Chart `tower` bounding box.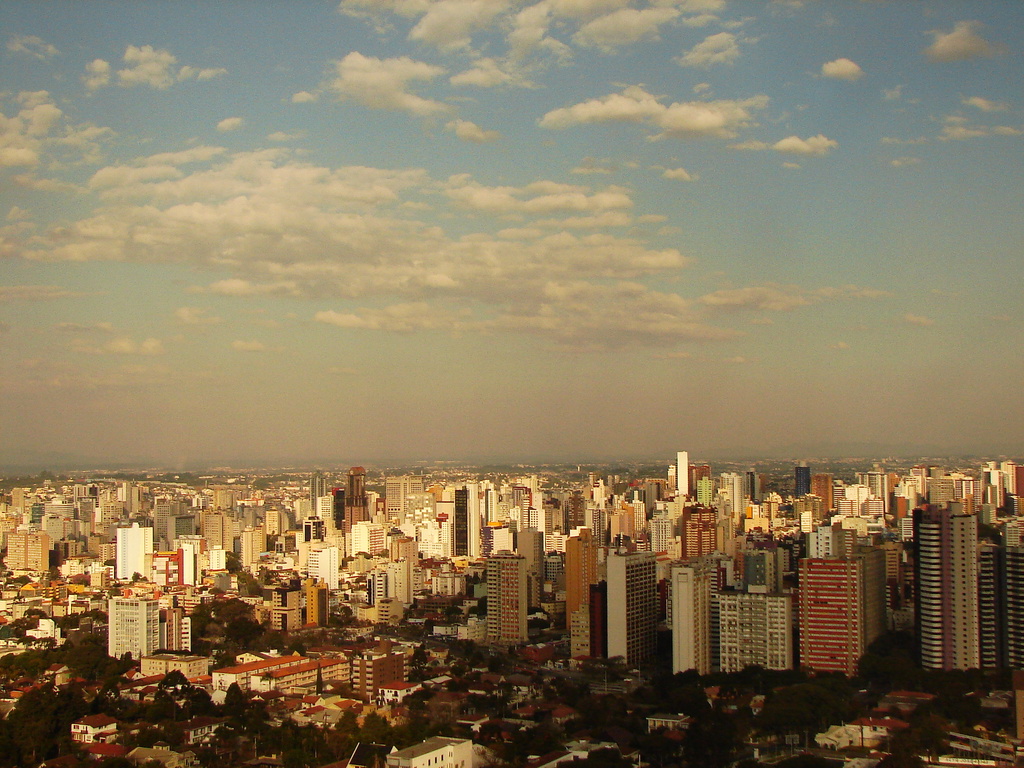
Charted: box(481, 552, 529, 650).
